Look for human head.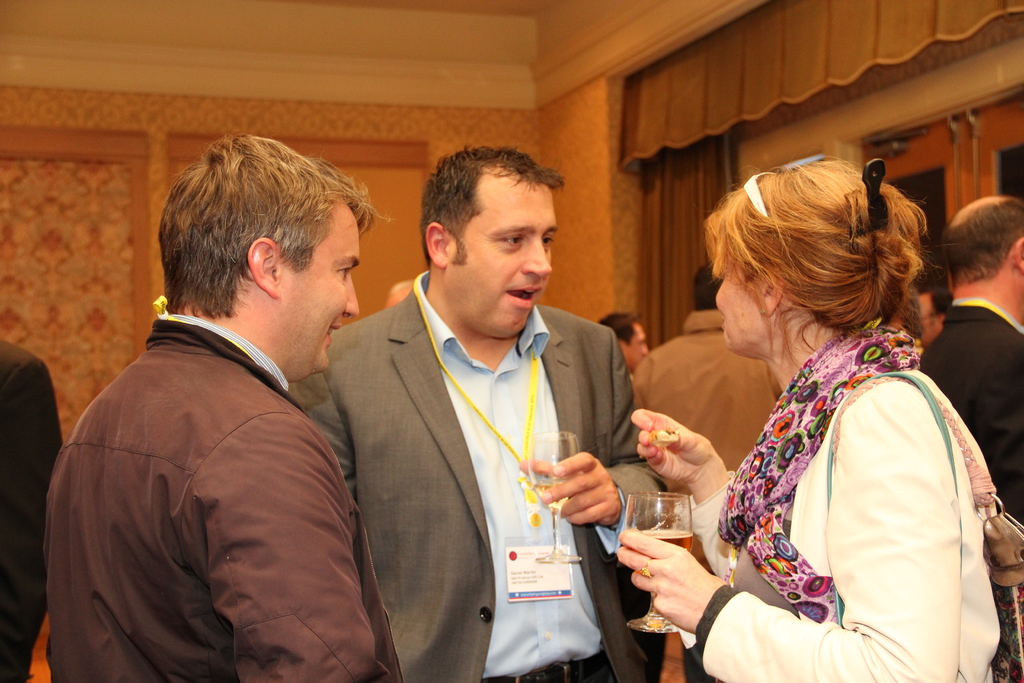
Found: (161,132,360,372).
